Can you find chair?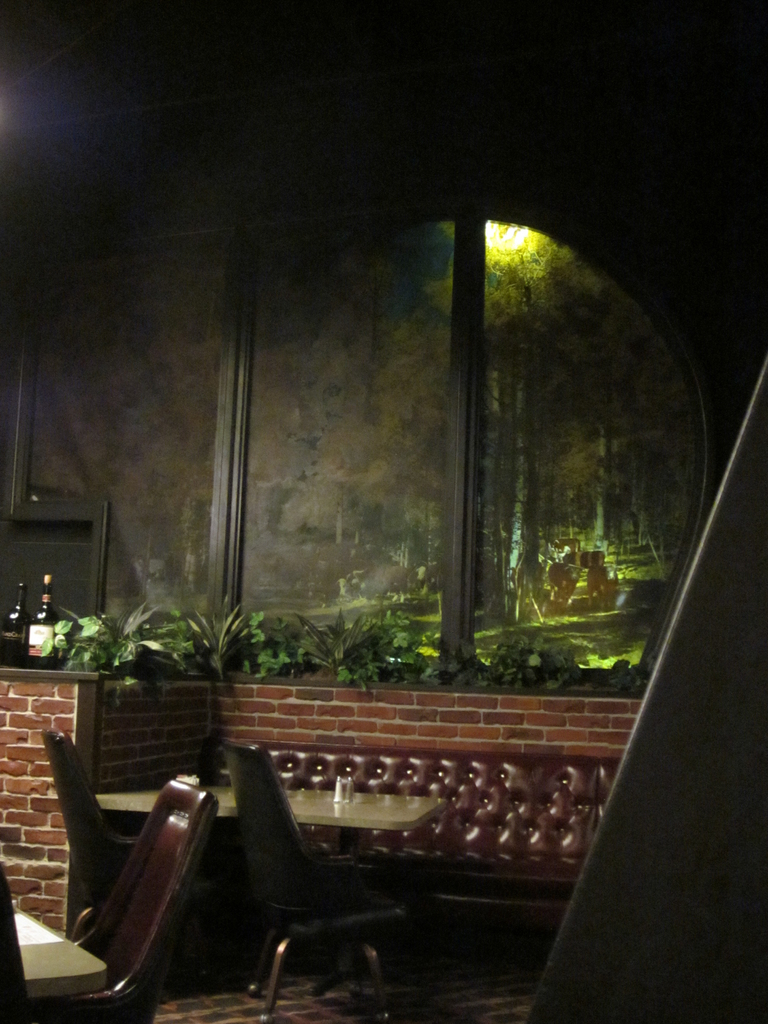
Yes, bounding box: box=[30, 777, 219, 1023].
